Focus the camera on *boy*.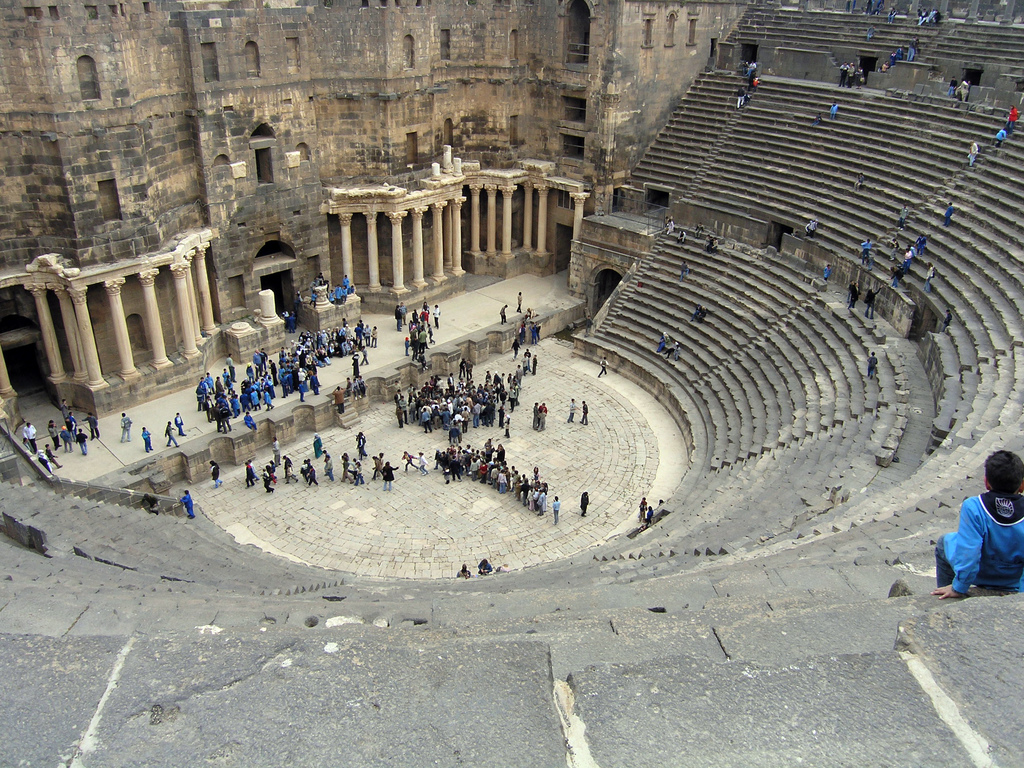
Focus region: detection(470, 458, 478, 479).
